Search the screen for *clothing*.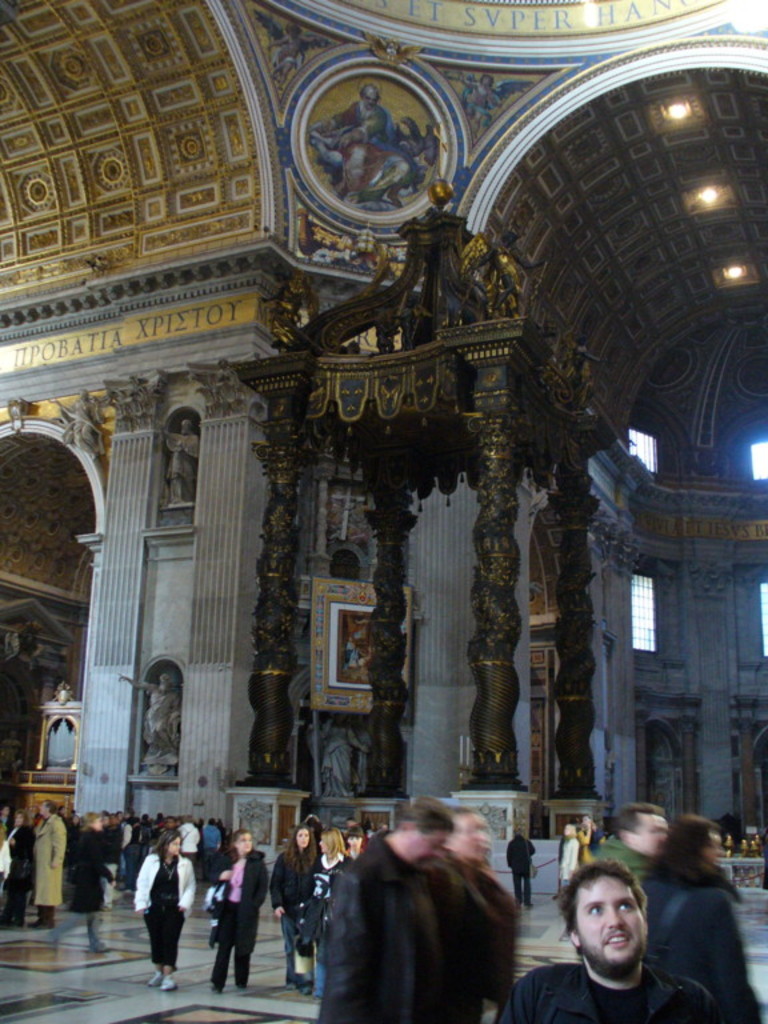
Found at pyautogui.locateOnScreen(333, 843, 440, 1023).
